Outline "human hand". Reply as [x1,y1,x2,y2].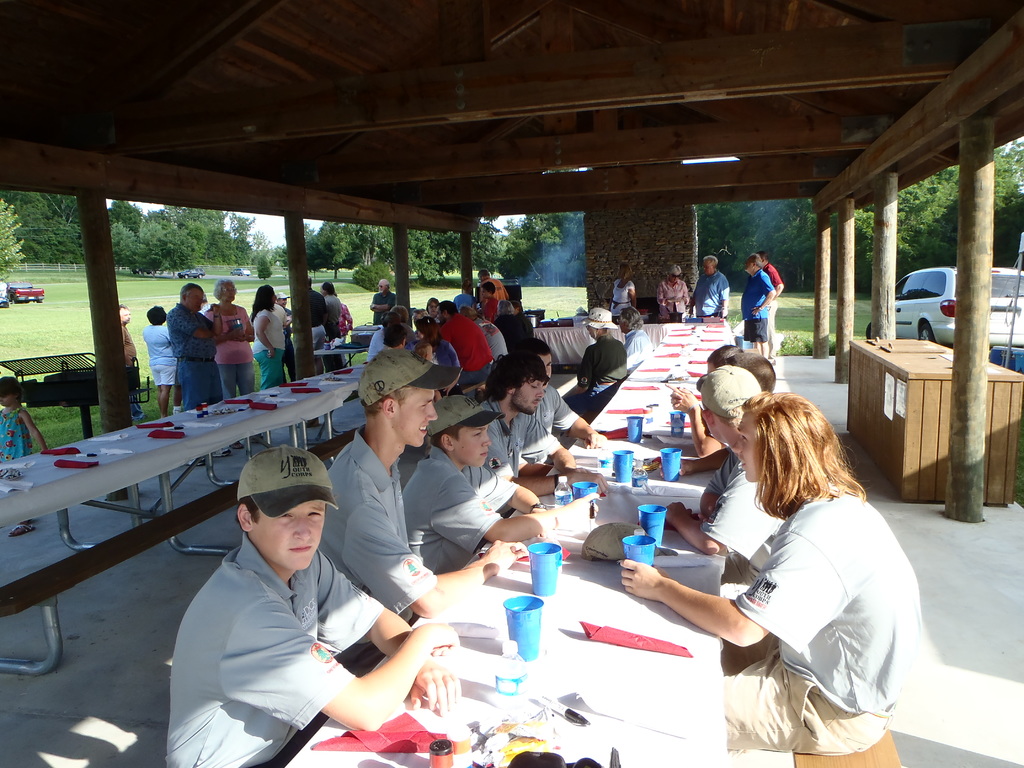
[582,428,609,451].
